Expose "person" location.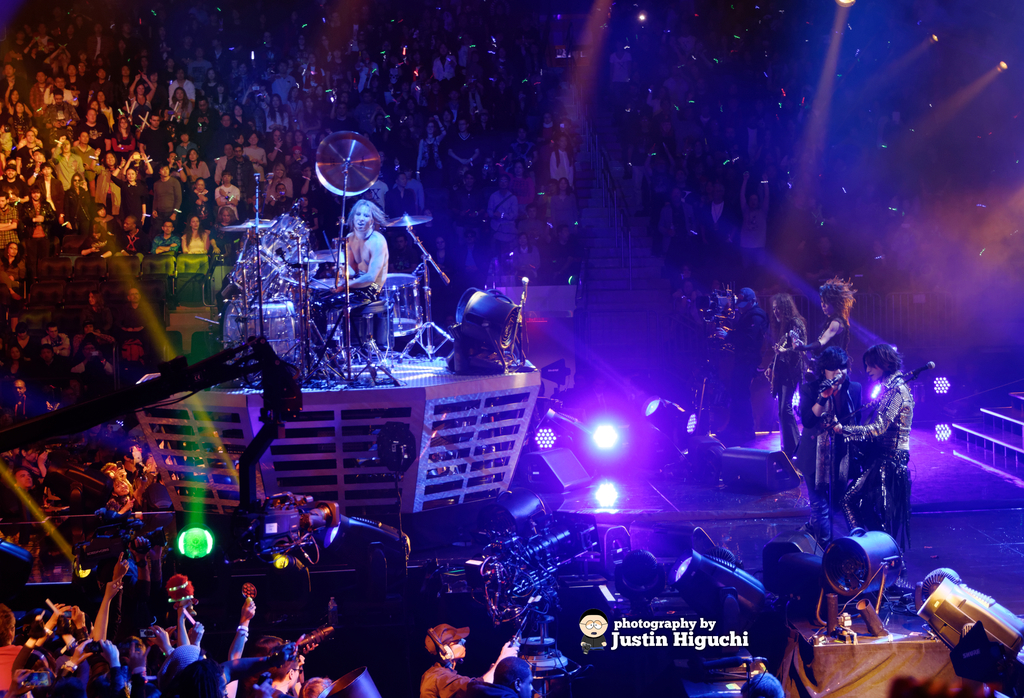
Exposed at 740/173/767/277.
